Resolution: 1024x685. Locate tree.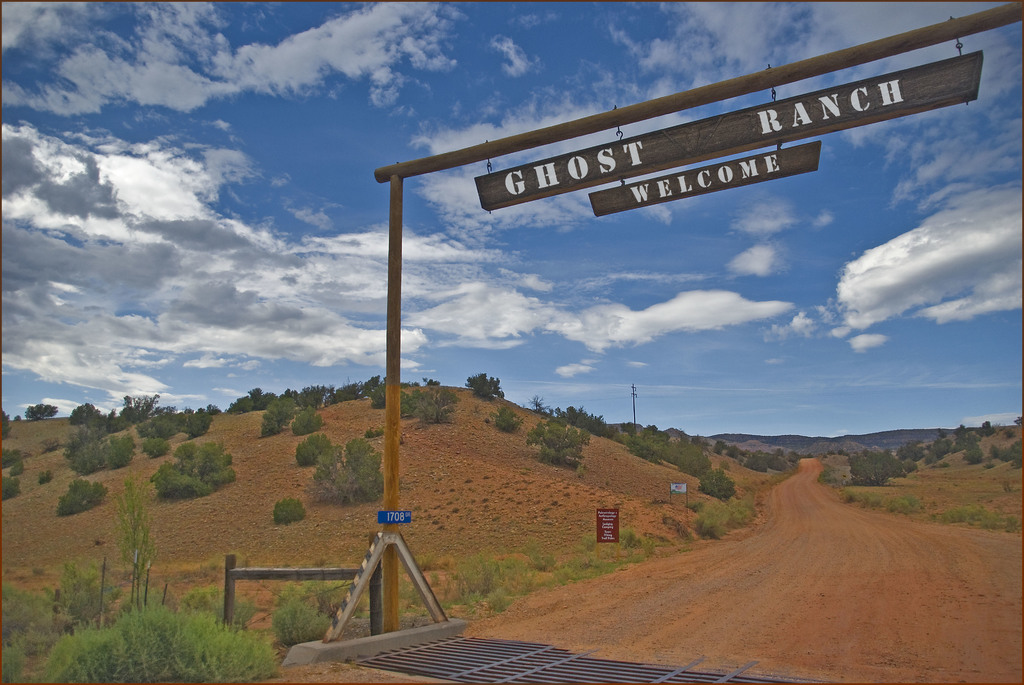
bbox=[47, 569, 118, 633].
